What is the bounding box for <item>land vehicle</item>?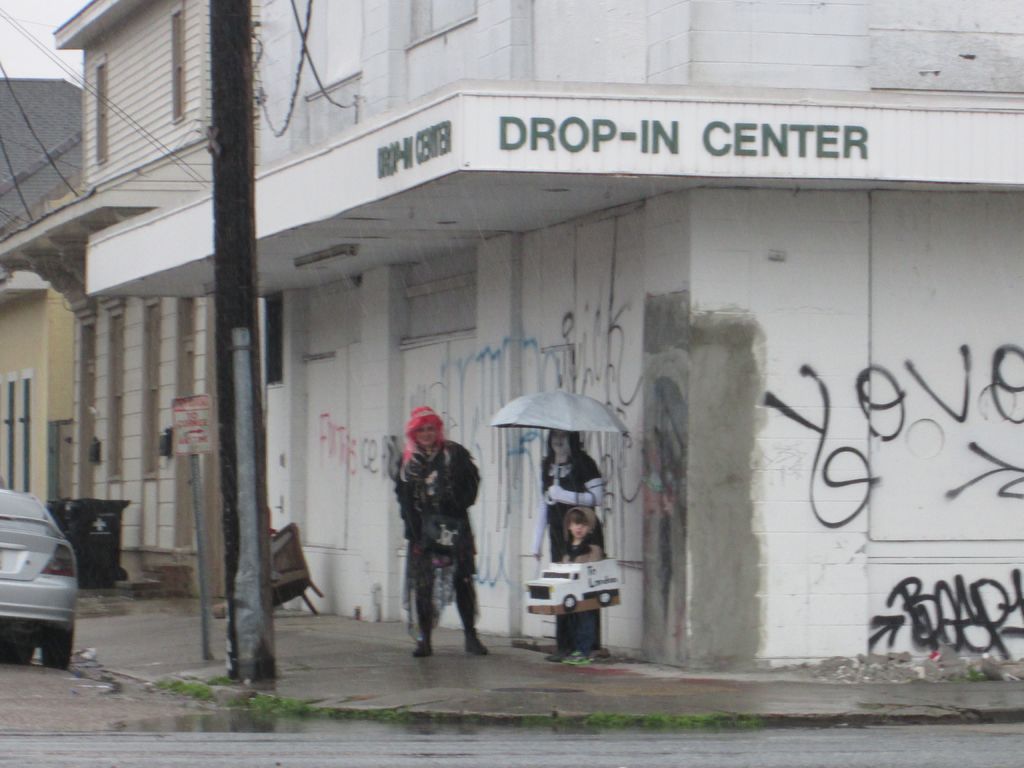
0,499,80,666.
